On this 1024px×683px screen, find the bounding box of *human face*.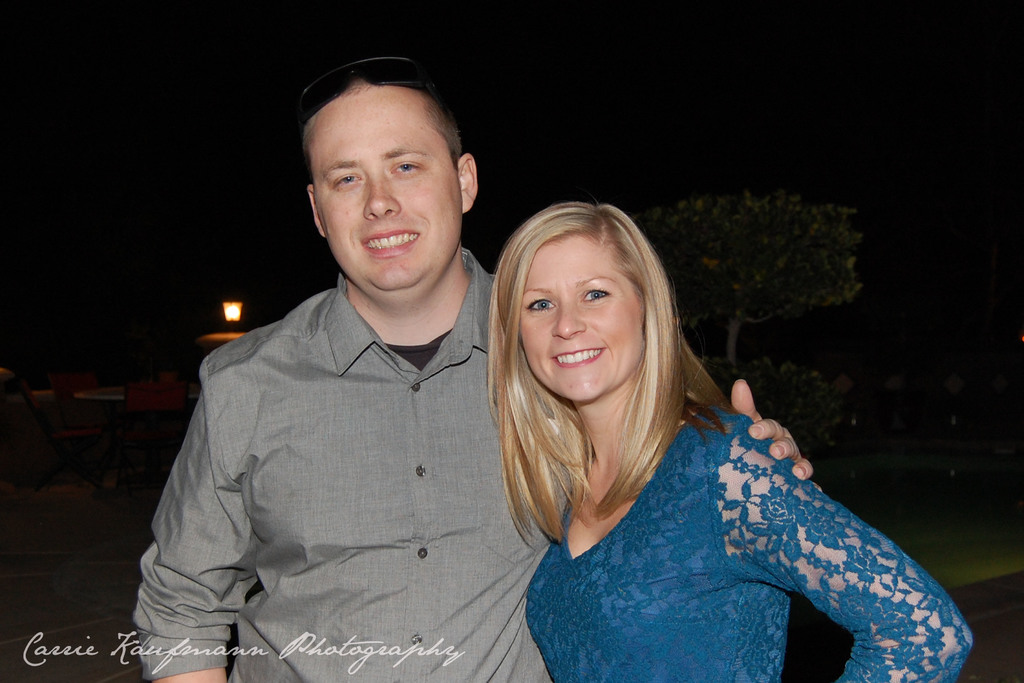
Bounding box: <region>518, 236, 640, 401</region>.
